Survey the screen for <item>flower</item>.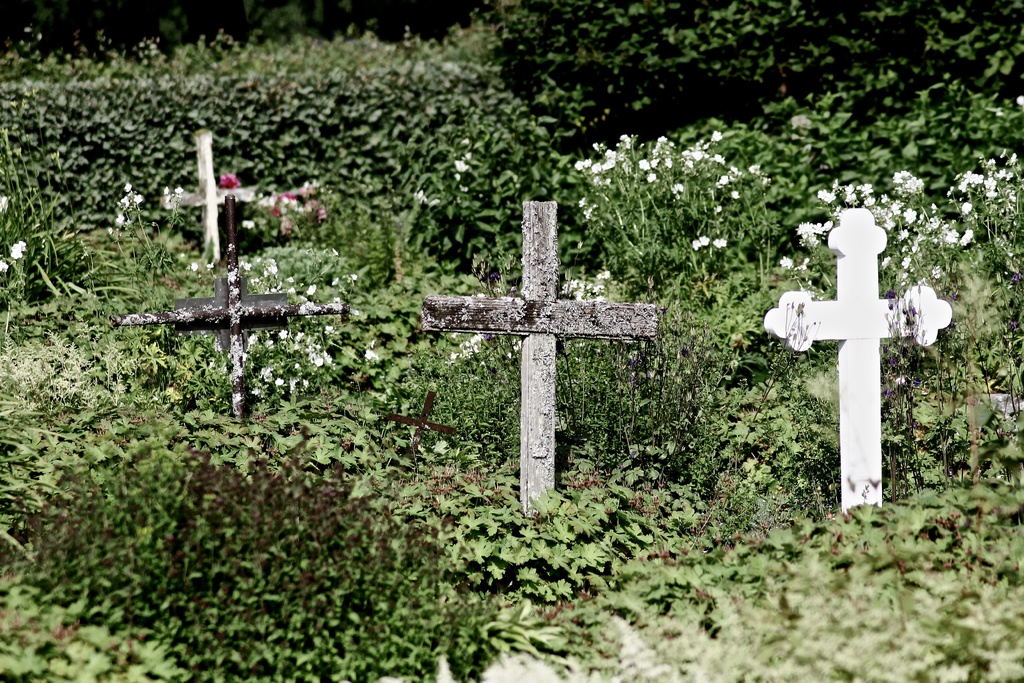
Survey found: x1=428 y1=197 x2=438 y2=206.
